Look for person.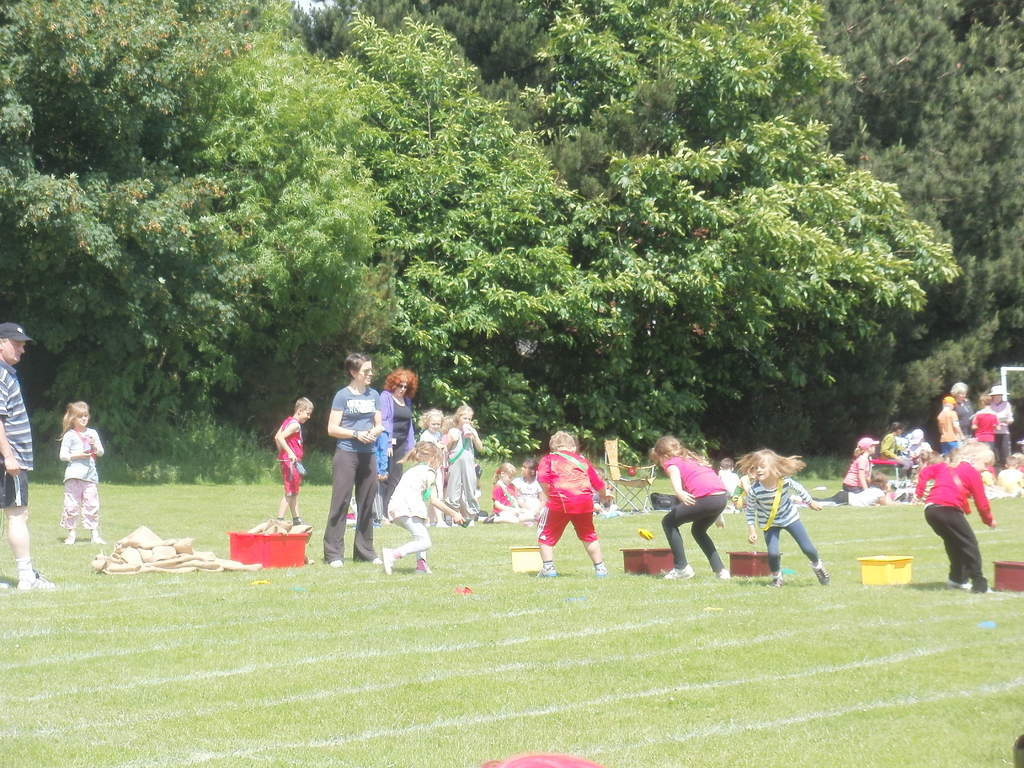
Found: (534, 433, 609, 583).
